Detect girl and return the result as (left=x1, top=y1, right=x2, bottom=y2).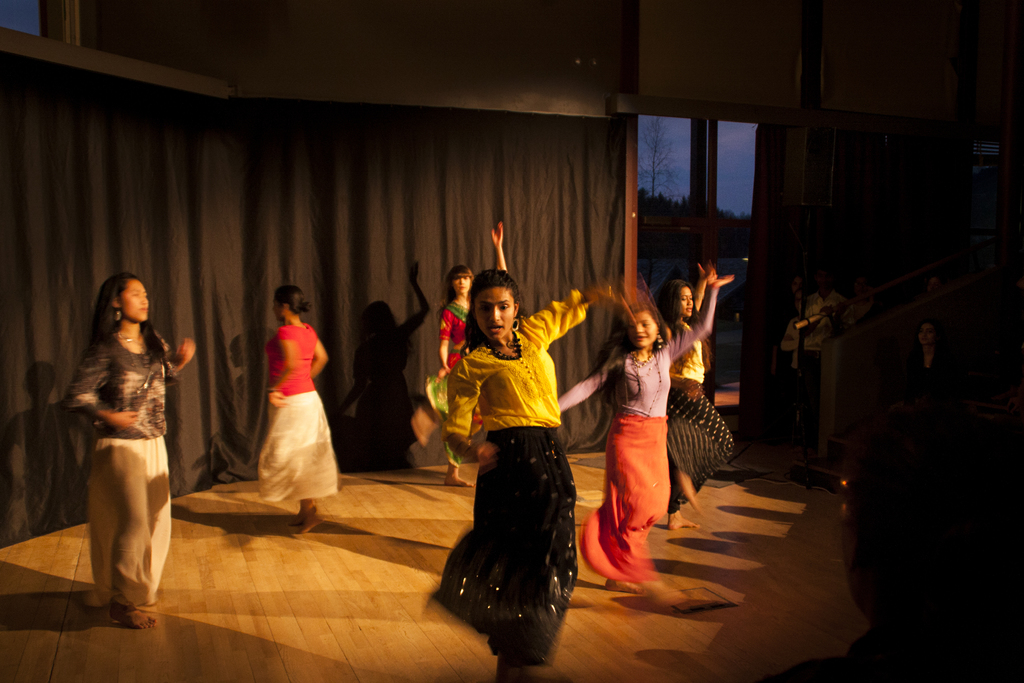
(left=60, top=270, right=200, bottom=627).
